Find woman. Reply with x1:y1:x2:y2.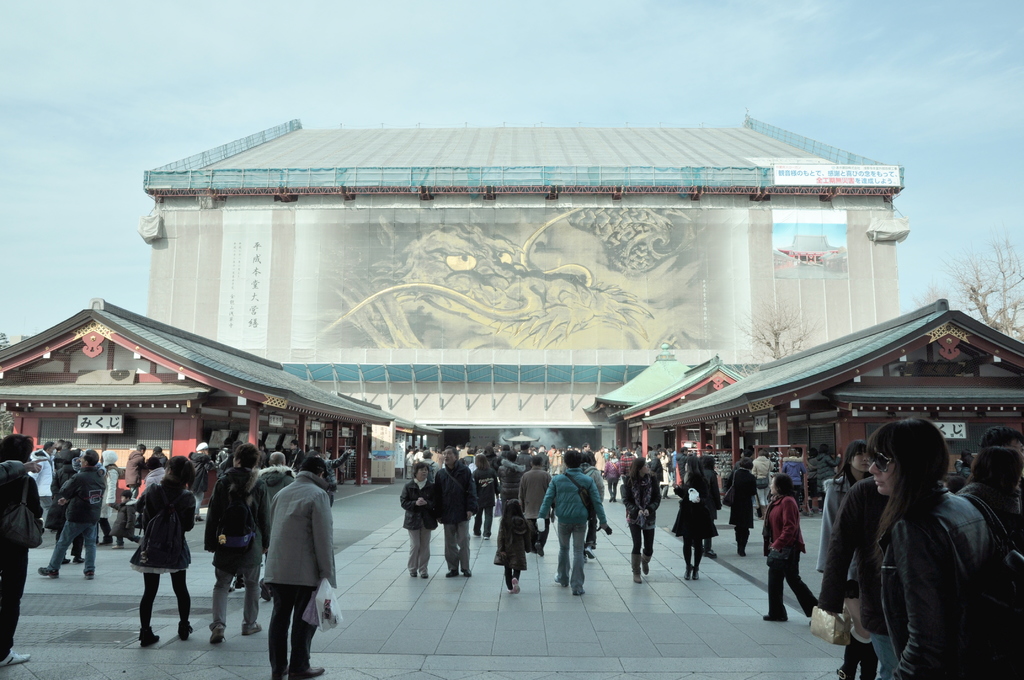
471:453:501:538.
